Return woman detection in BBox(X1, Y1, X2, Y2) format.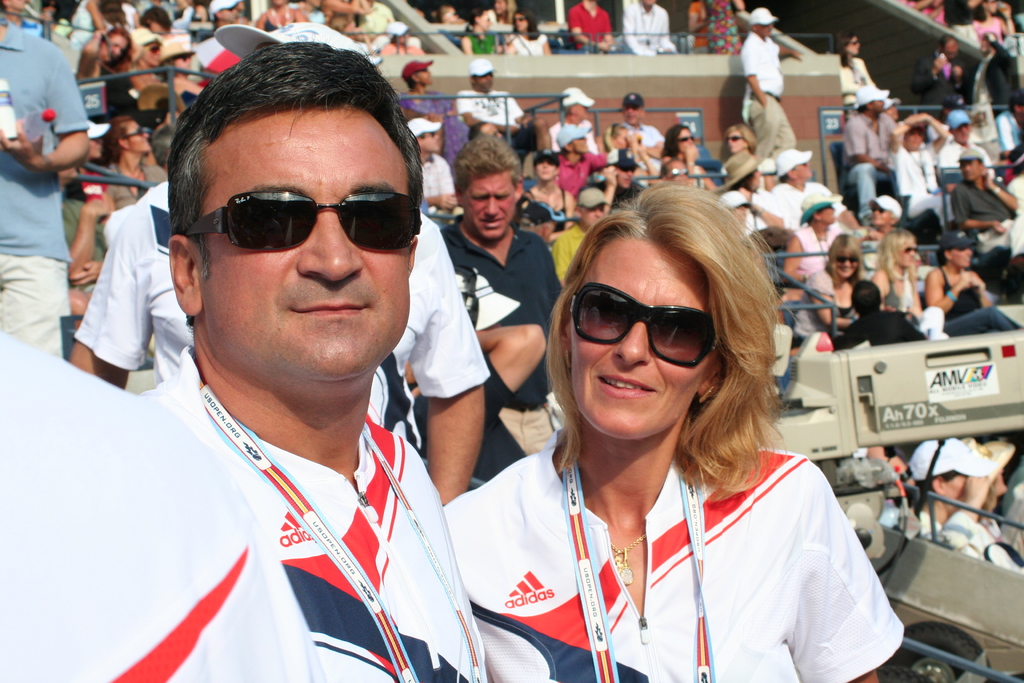
BBox(966, 434, 1008, 541).
